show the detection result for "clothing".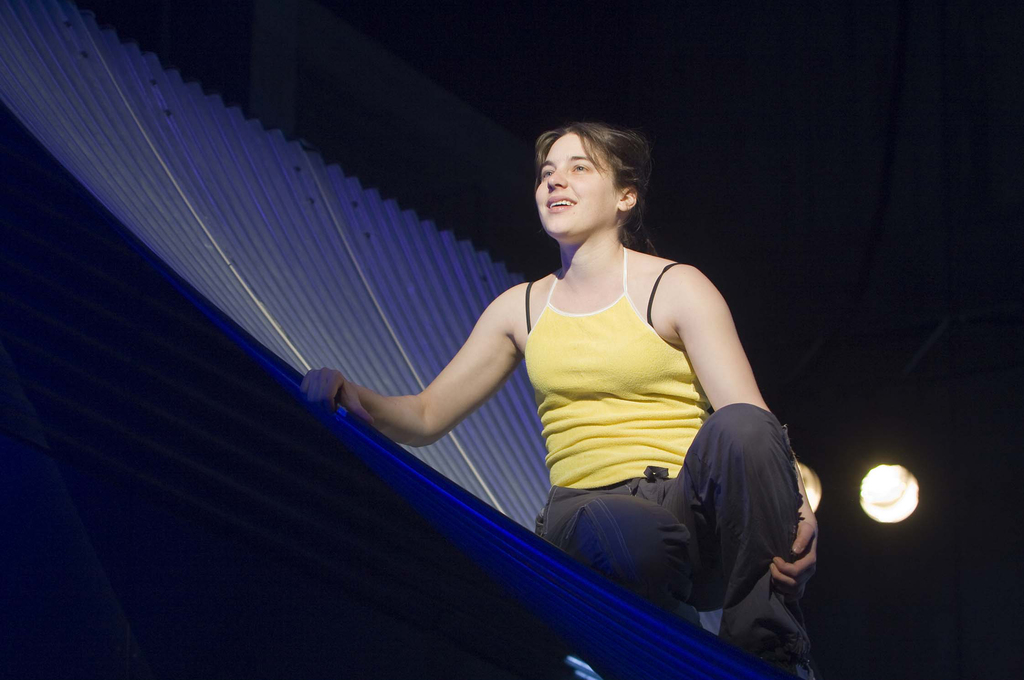
<bbox>522, 244, 716, 483</bbox>.
